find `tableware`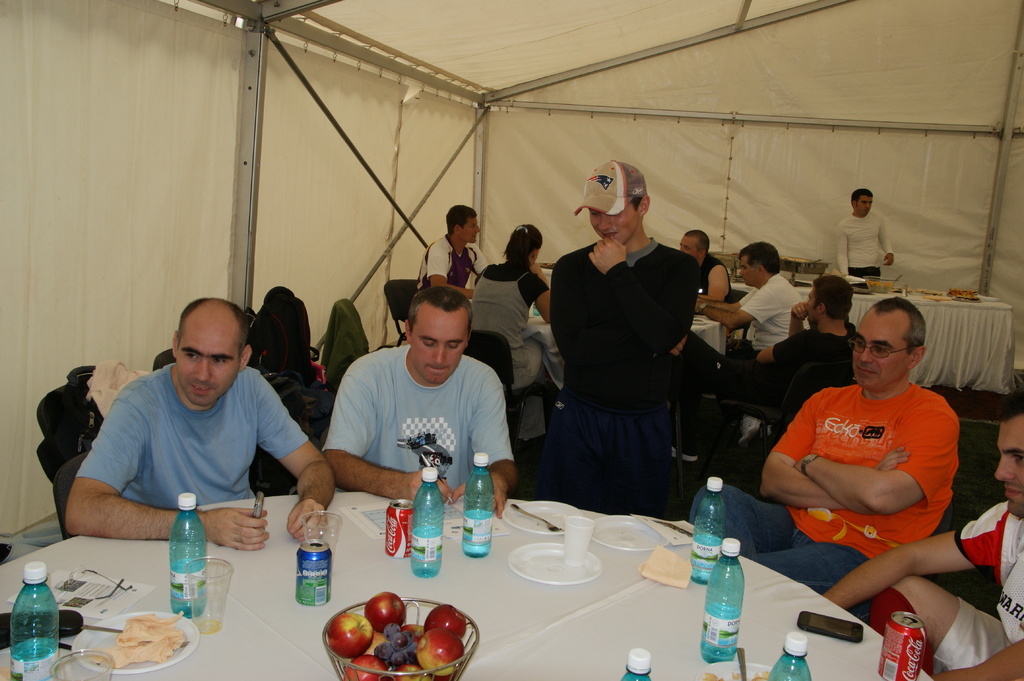
locate(858, 272, 899, 298)
